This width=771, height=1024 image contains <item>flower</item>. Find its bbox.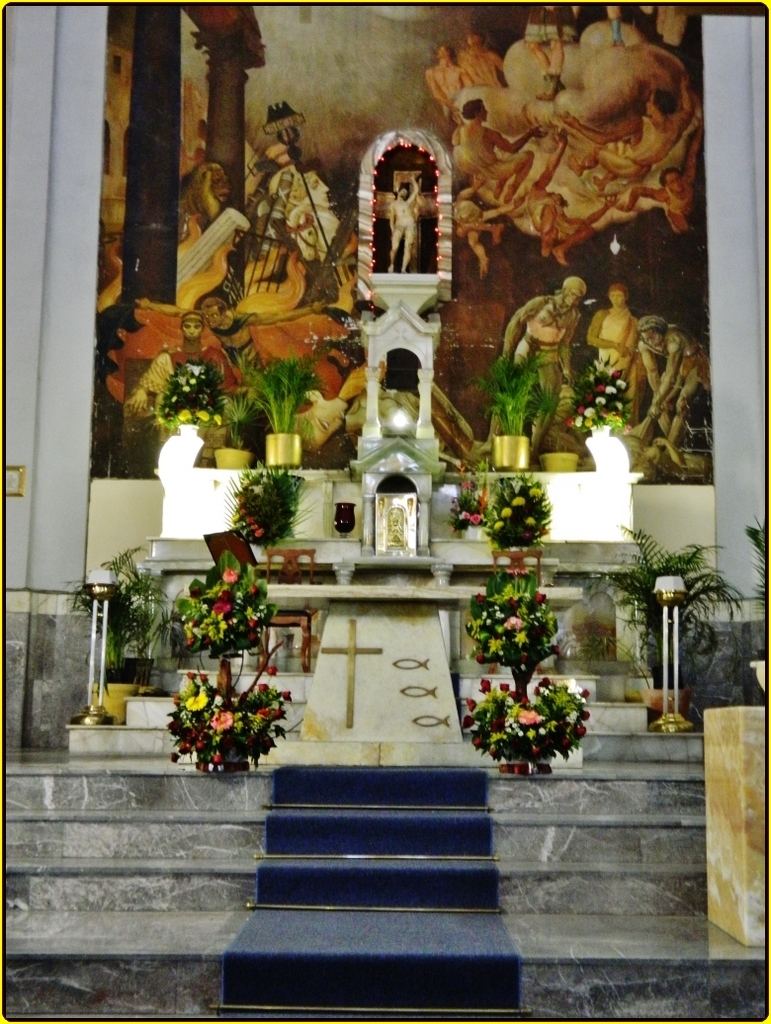
Rect(482, 680, 490, 692).
